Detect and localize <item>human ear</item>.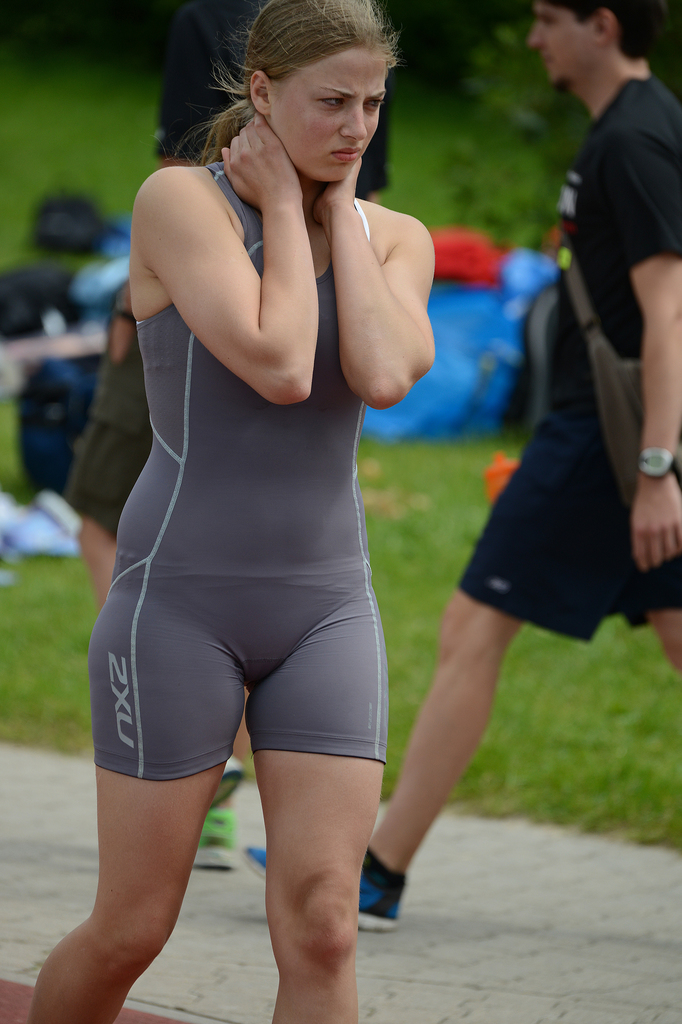
Localized at Rect(596, 6, 617, 51).
